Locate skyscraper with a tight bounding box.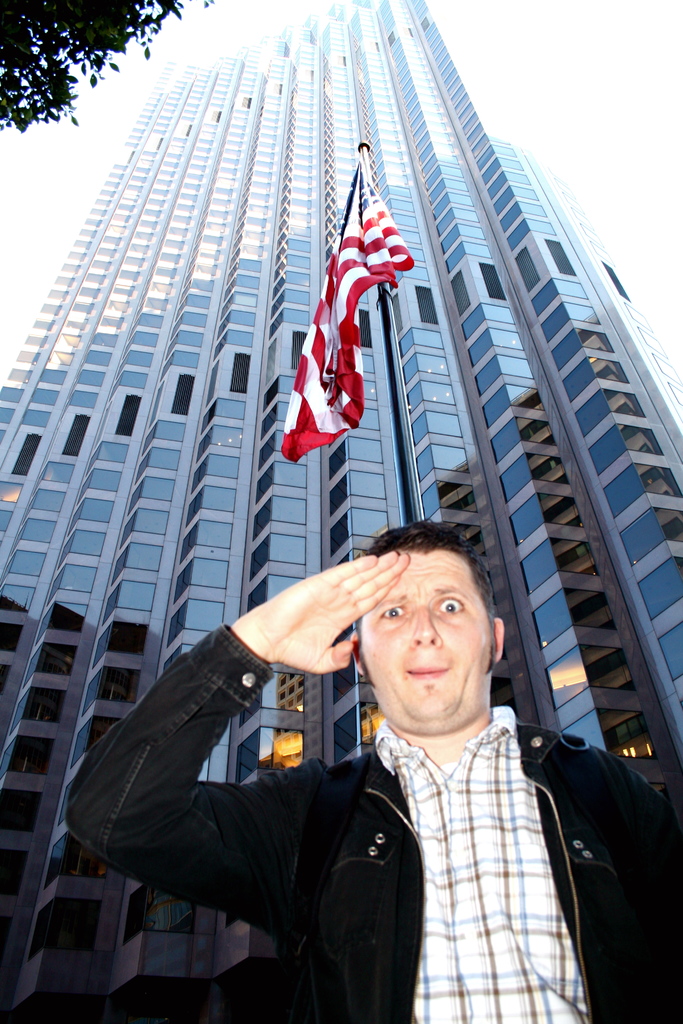
select_region(45, 40, 547, 905).
